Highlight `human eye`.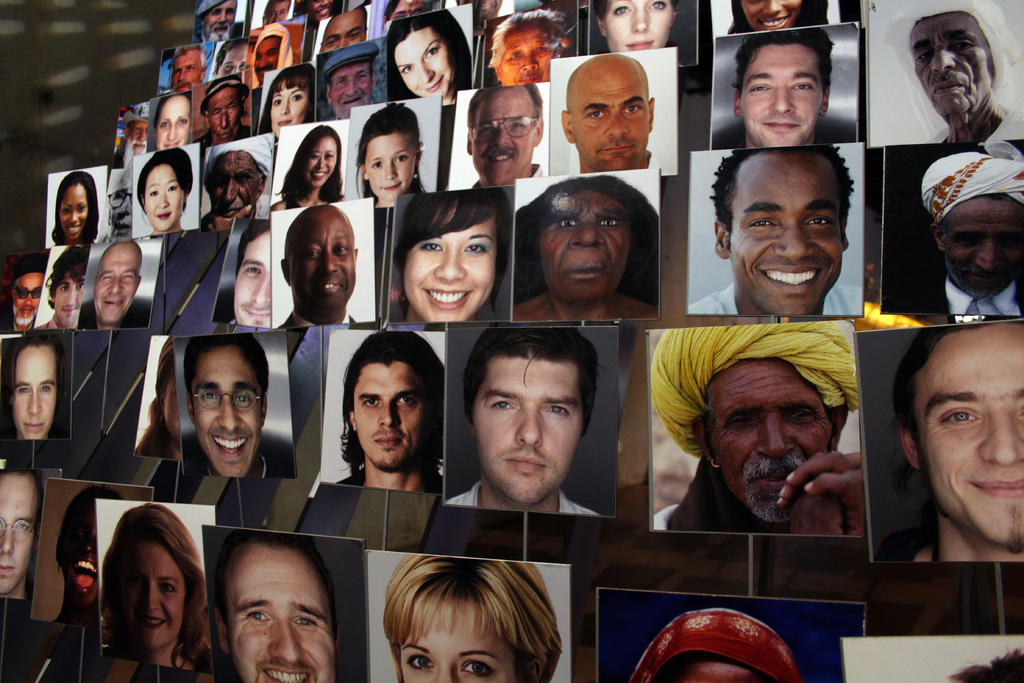
Highlighted region: select_region(219, 179, 227, 187).
